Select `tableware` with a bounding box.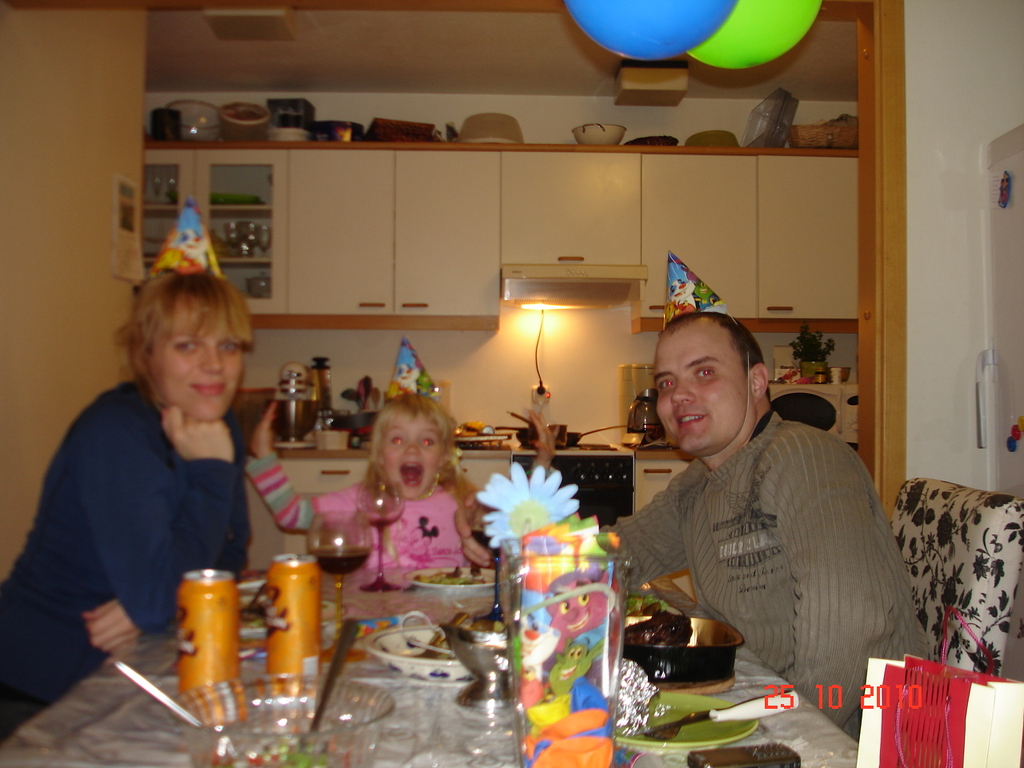
l=362, t=626, r=475, b=684.
